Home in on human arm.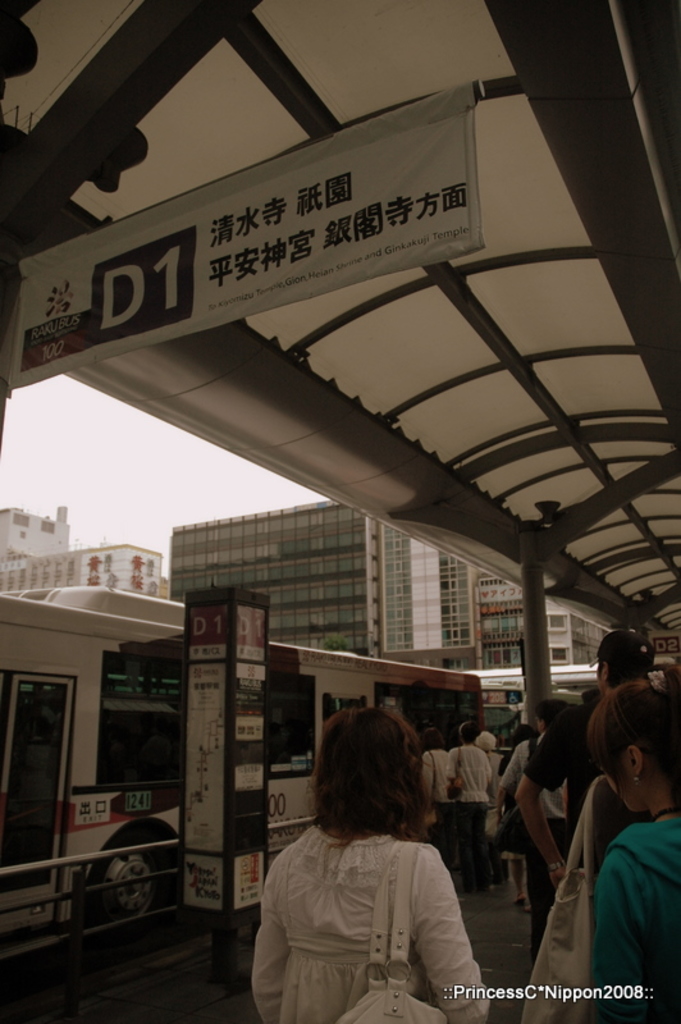
Homed in at select_region(494, 745, 518, 822).
